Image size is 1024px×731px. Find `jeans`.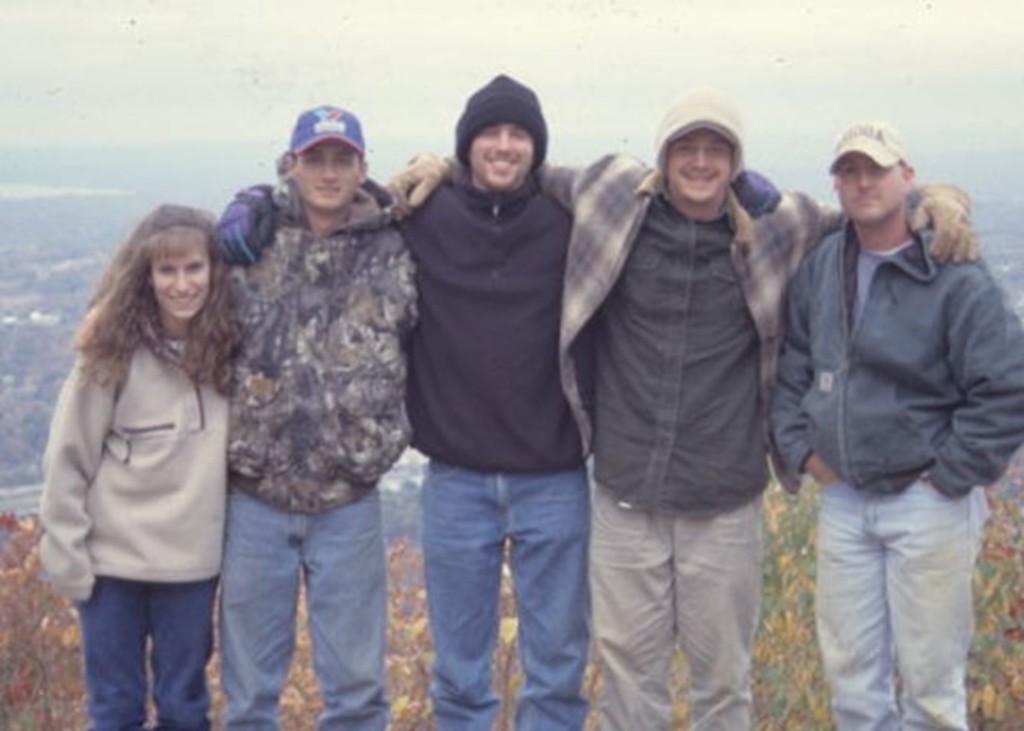
222 478 390 729.
